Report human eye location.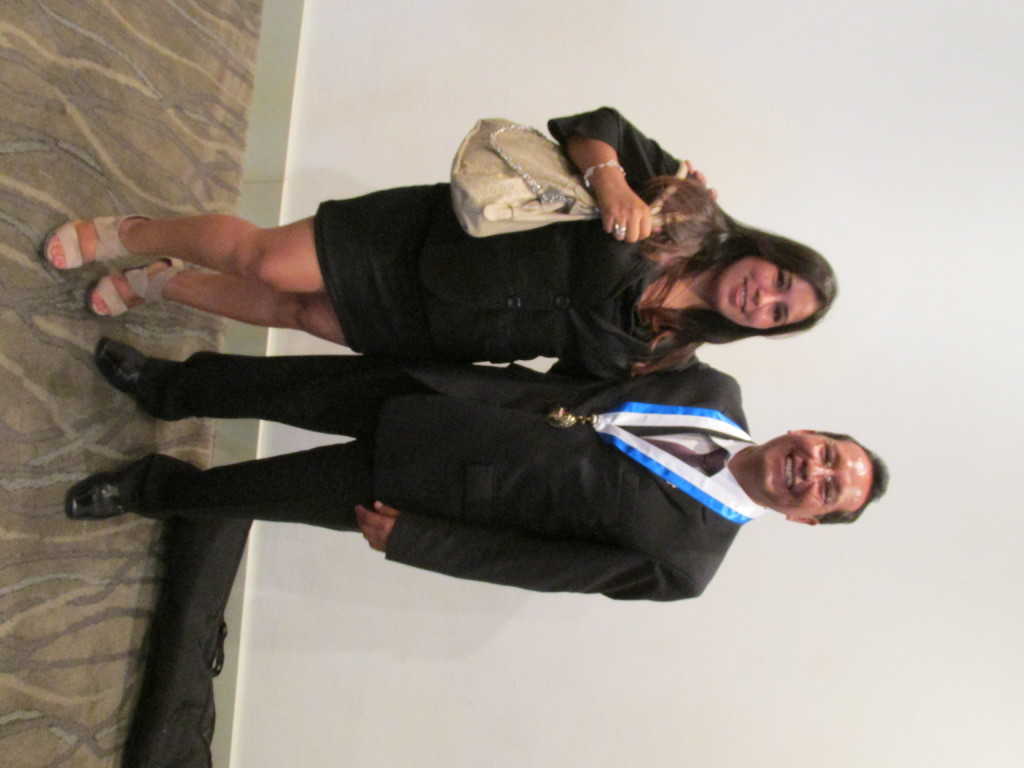
Report: box(820, 442, 836, 465).
